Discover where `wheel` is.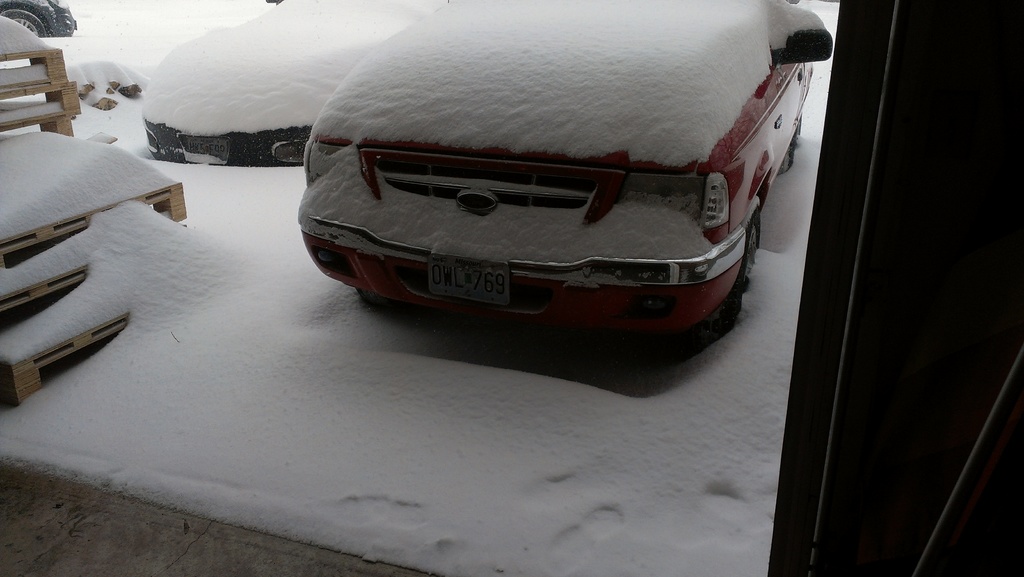
Discovered at pyautogui.locateOnScreen(785, 119, 803, 168).
